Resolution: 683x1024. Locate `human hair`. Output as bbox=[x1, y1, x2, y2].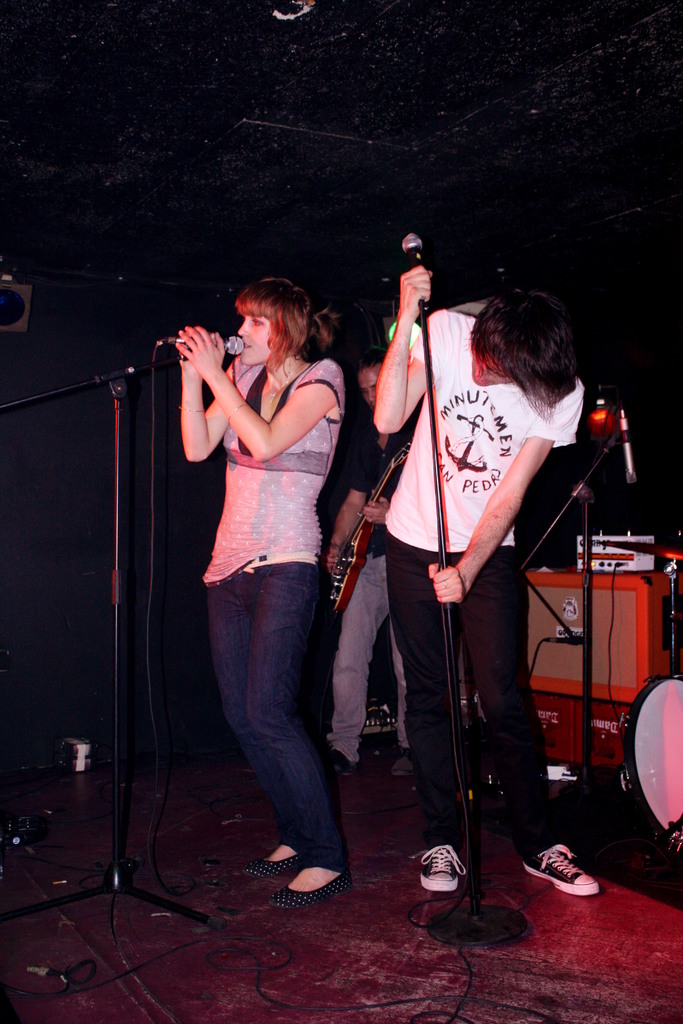
bbox=[468, 285, 588, 416].
